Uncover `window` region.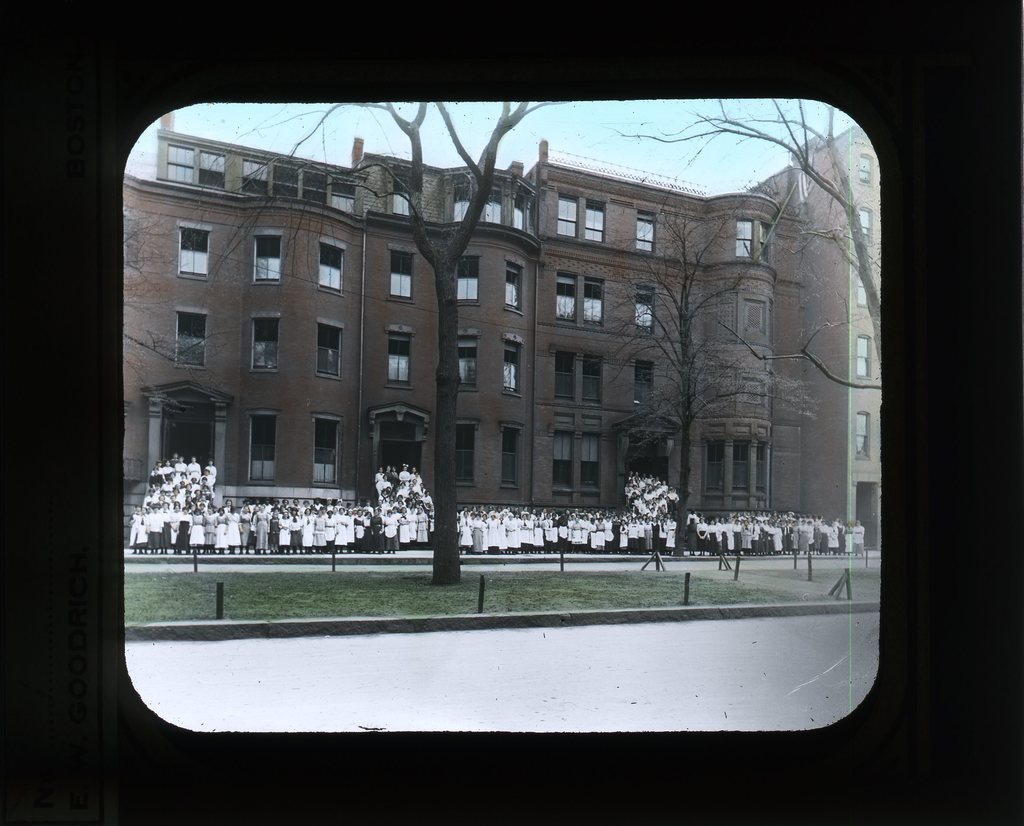
Uncovered: bbox=[459, 336, 479, 384].
